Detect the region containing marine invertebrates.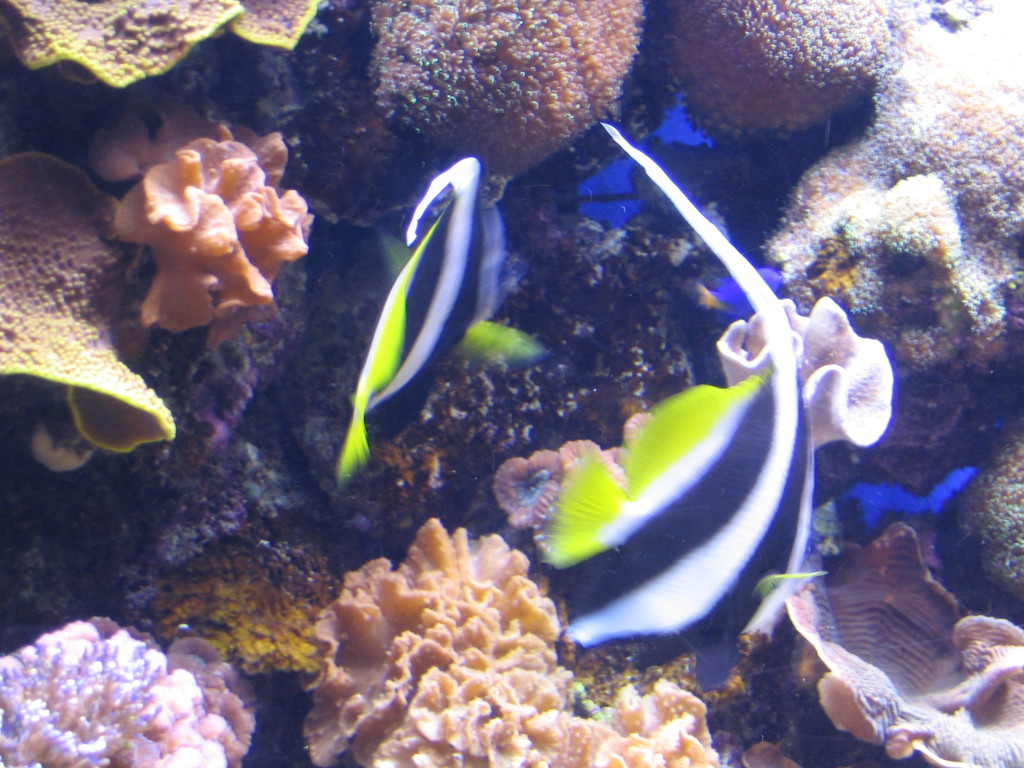
[771,518,1023,767].
